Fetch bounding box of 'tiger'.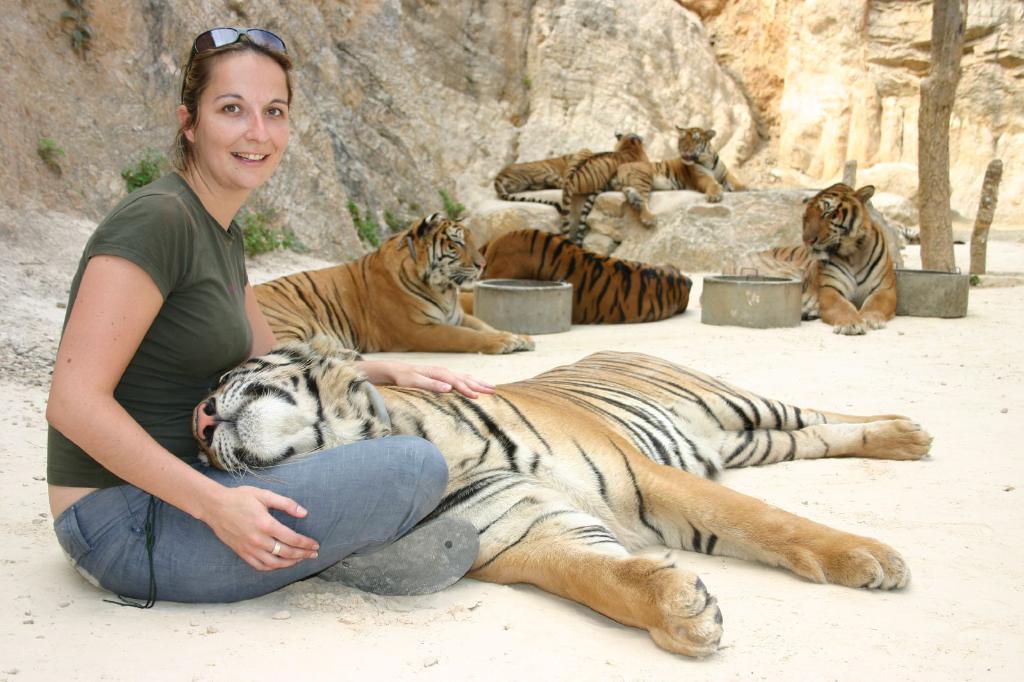
Bbox: bbox(721, 181, 896, 331).
